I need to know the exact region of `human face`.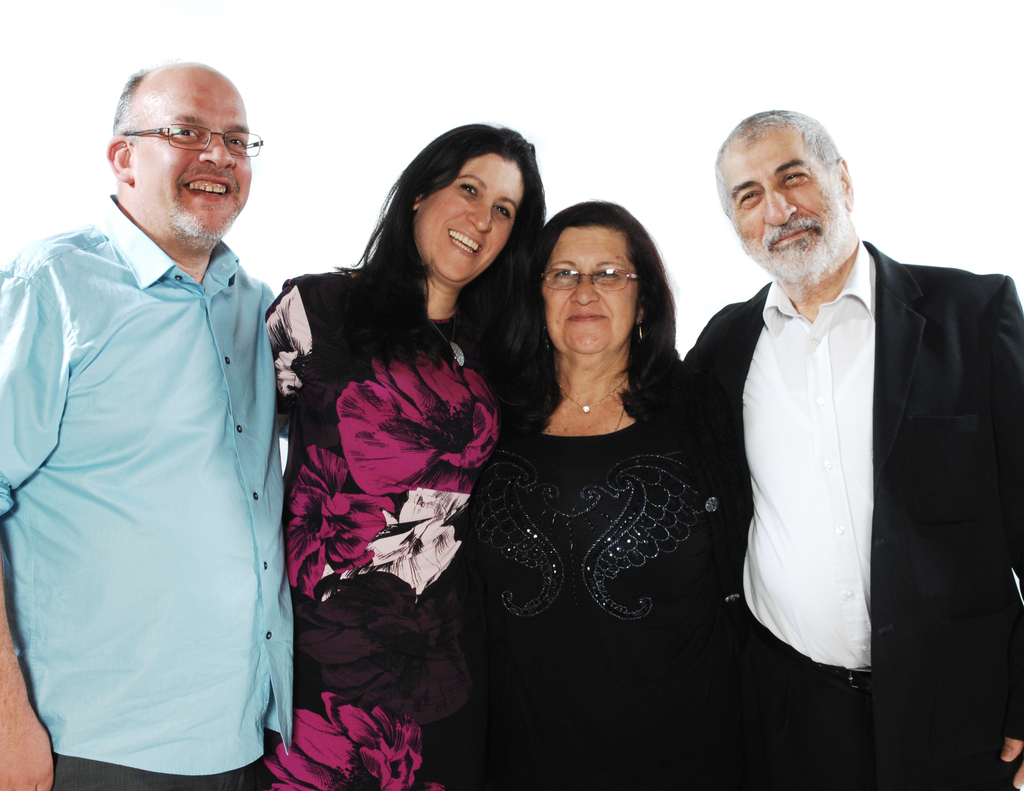
Region: select_region(540, 228, 641, 357).
